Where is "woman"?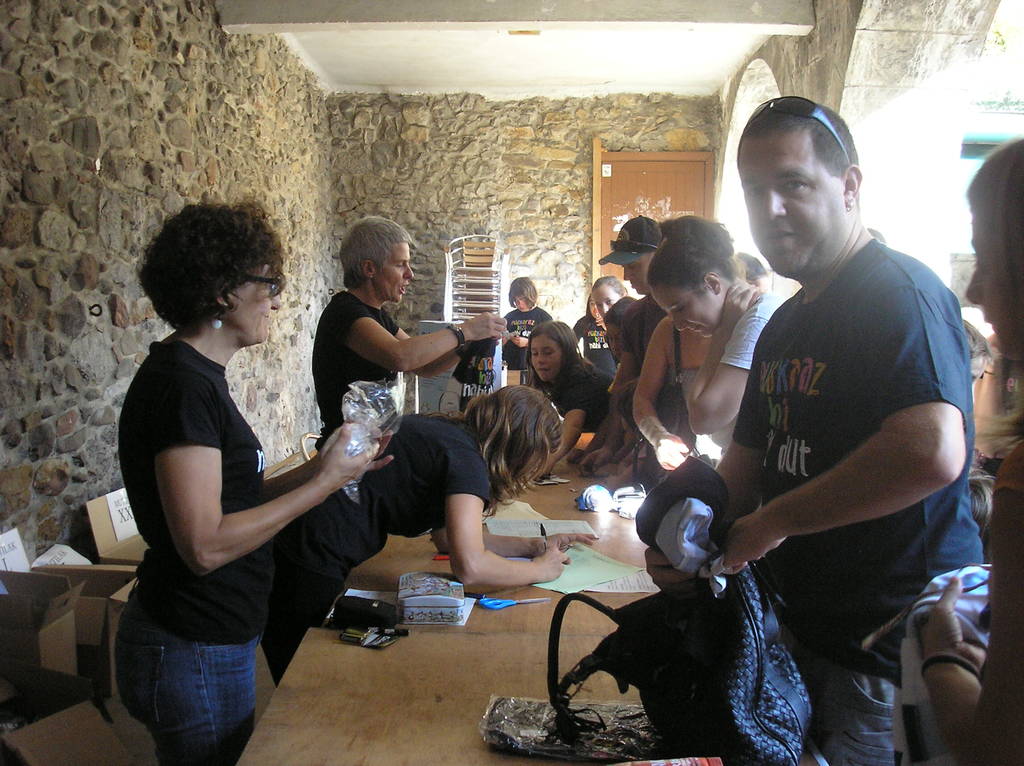
[x1=223, y1=395, x2=551, y2=700].
